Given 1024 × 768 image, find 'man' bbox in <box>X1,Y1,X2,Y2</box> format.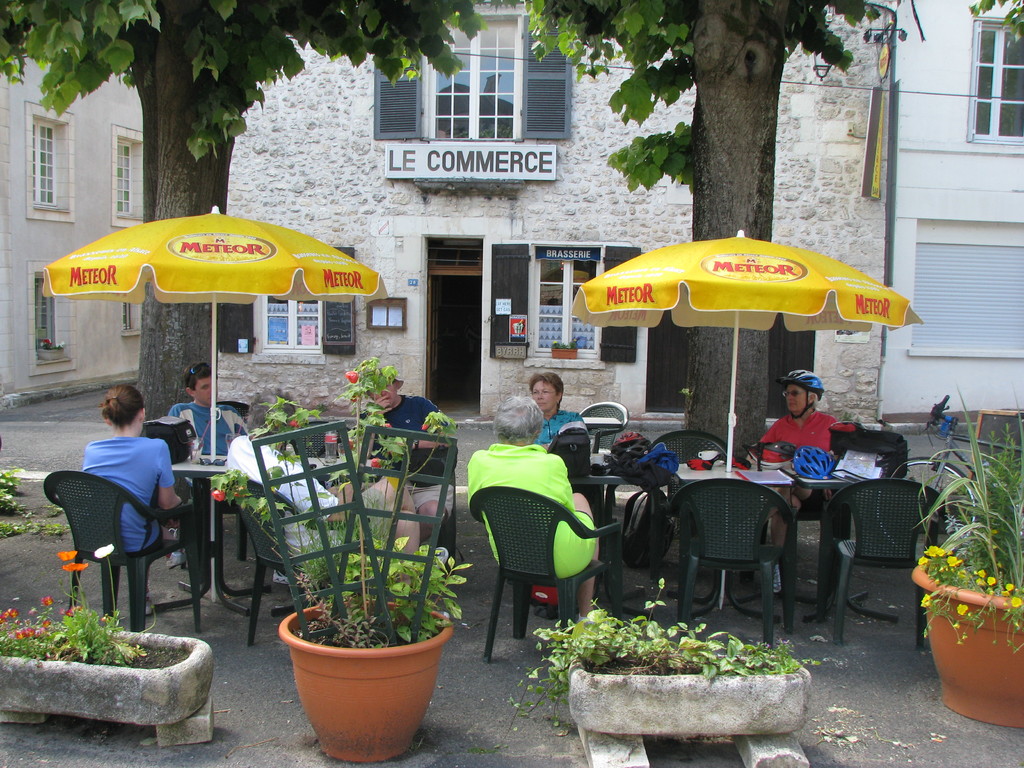
<box>349,372,457,555</box>.
